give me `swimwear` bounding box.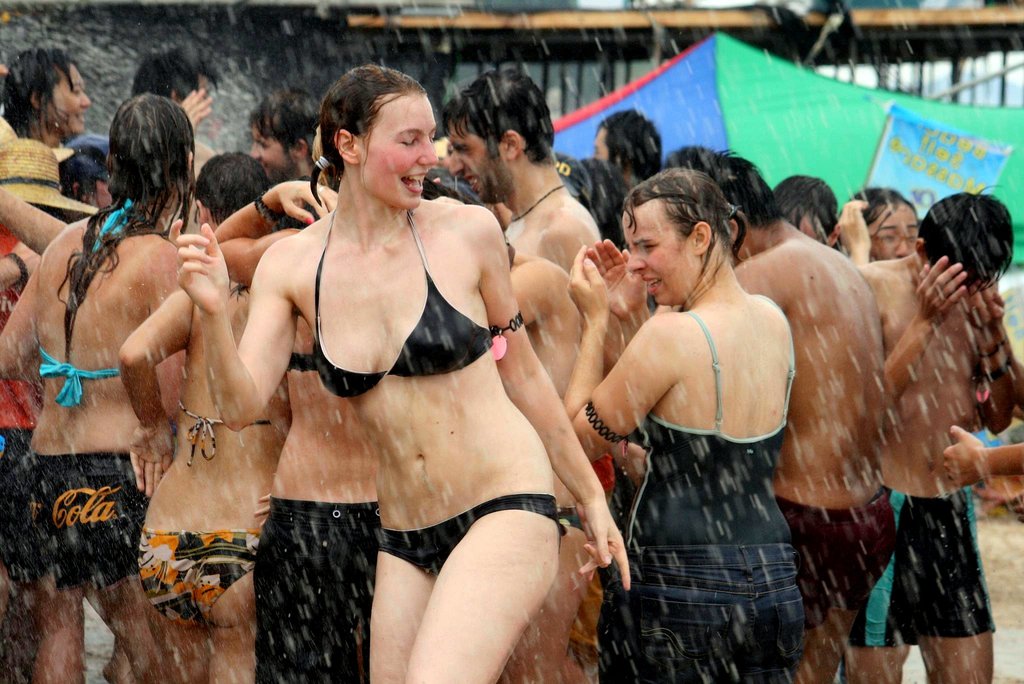
region(252, 496, 380, 683).
